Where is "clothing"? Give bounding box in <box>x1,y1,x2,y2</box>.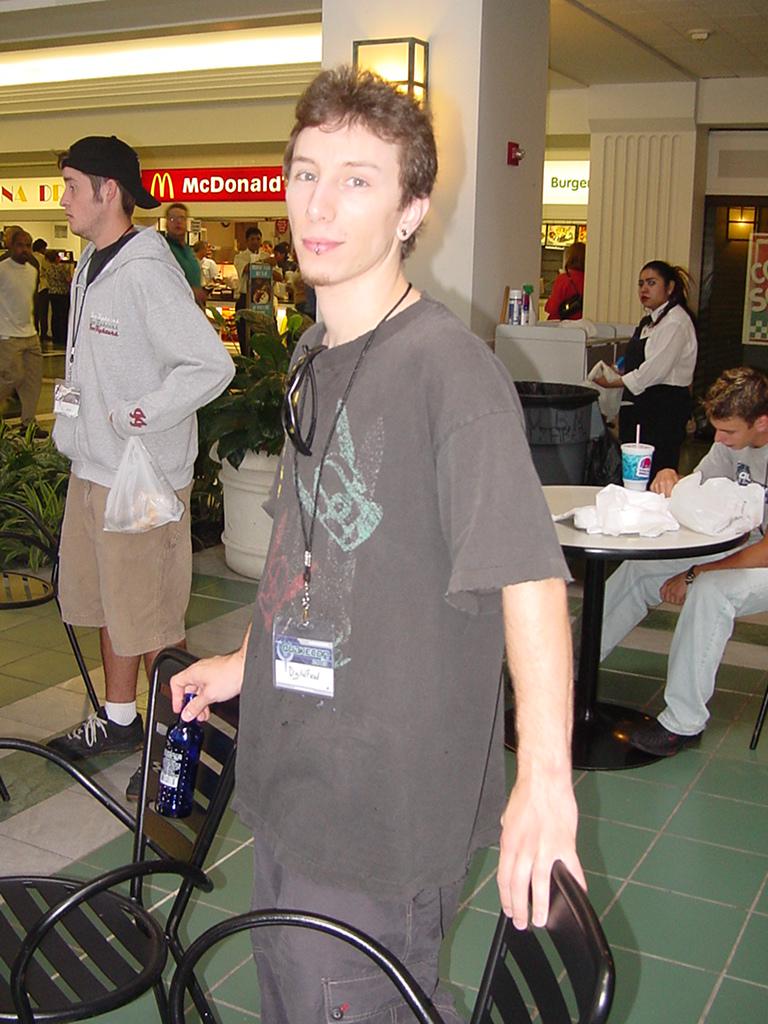
<box>224,286,580,1023</box>.
